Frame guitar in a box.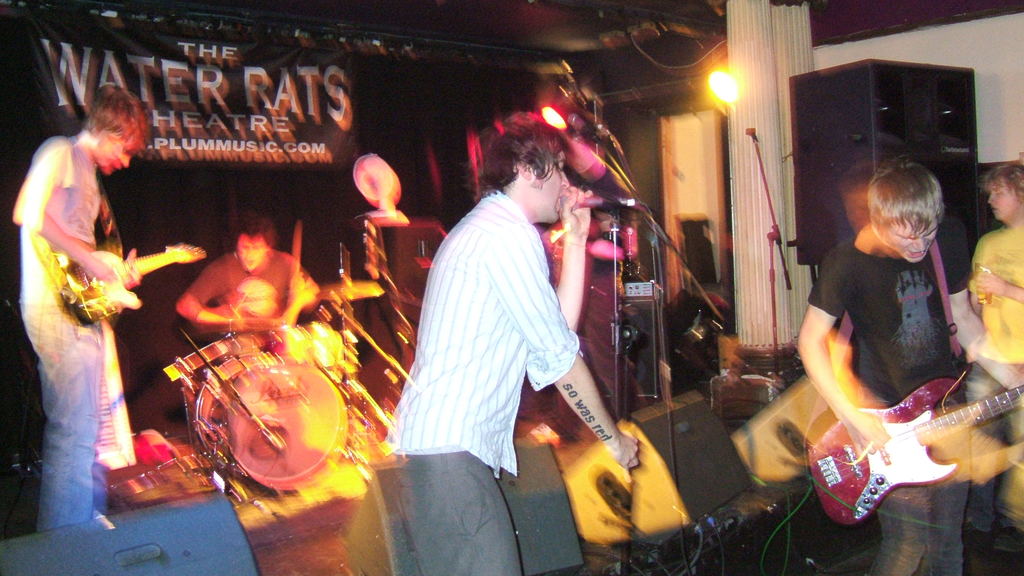
[x1=61, y1=241, x2=211, y2=326].
